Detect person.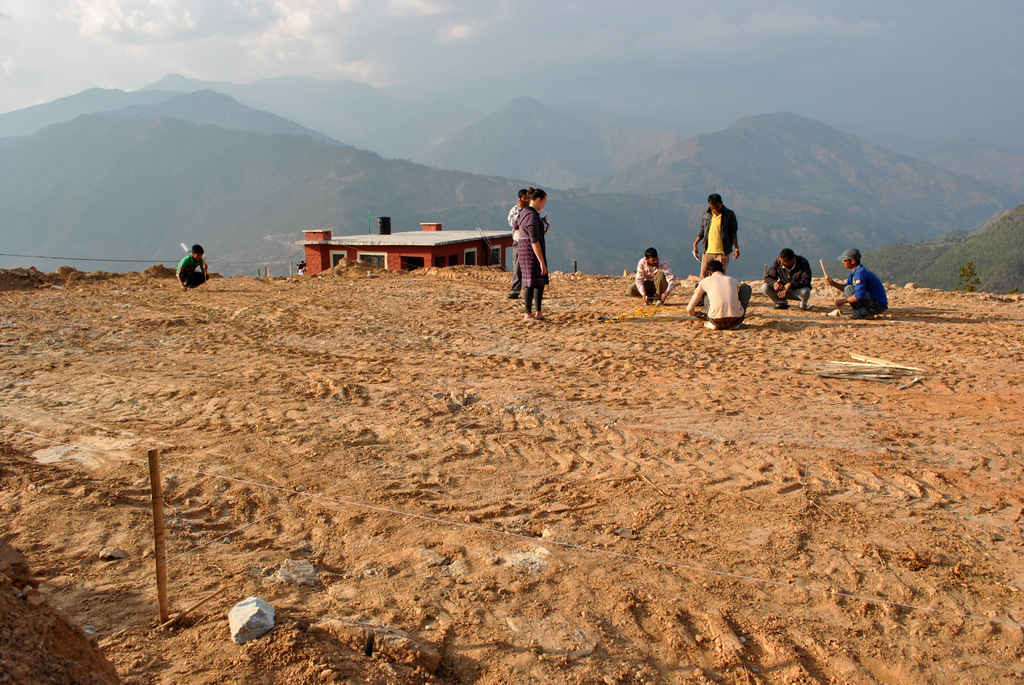
Detected at (625, 242, 685, 305).
